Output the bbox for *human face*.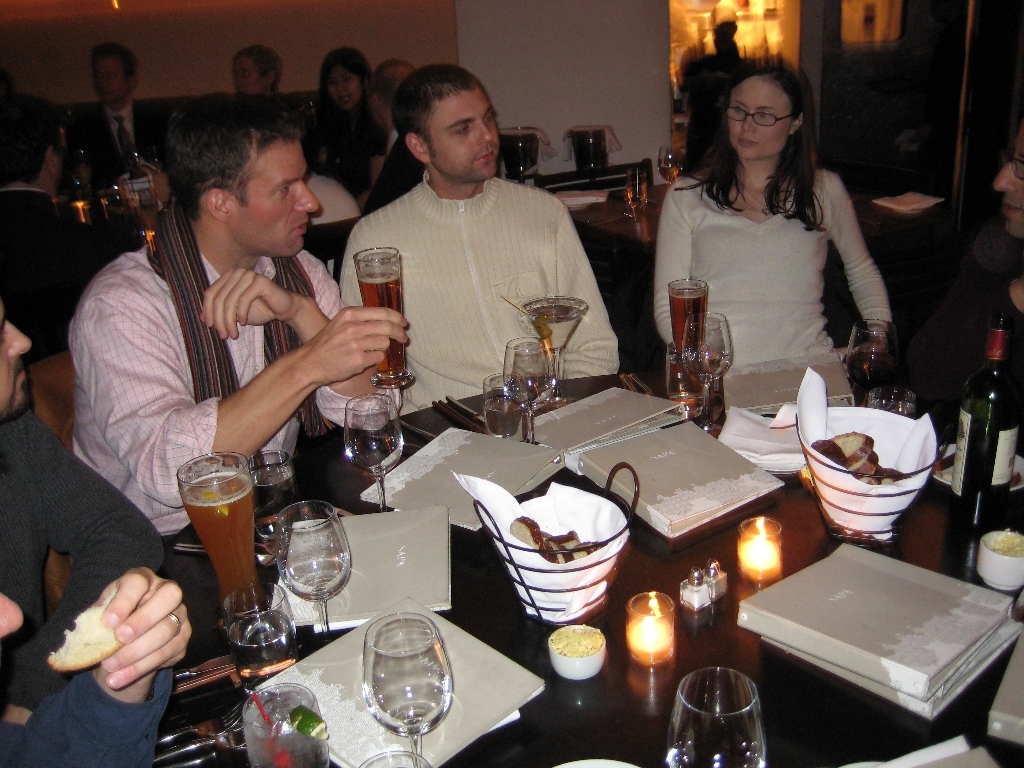
region(322, 68, 362, 100).
